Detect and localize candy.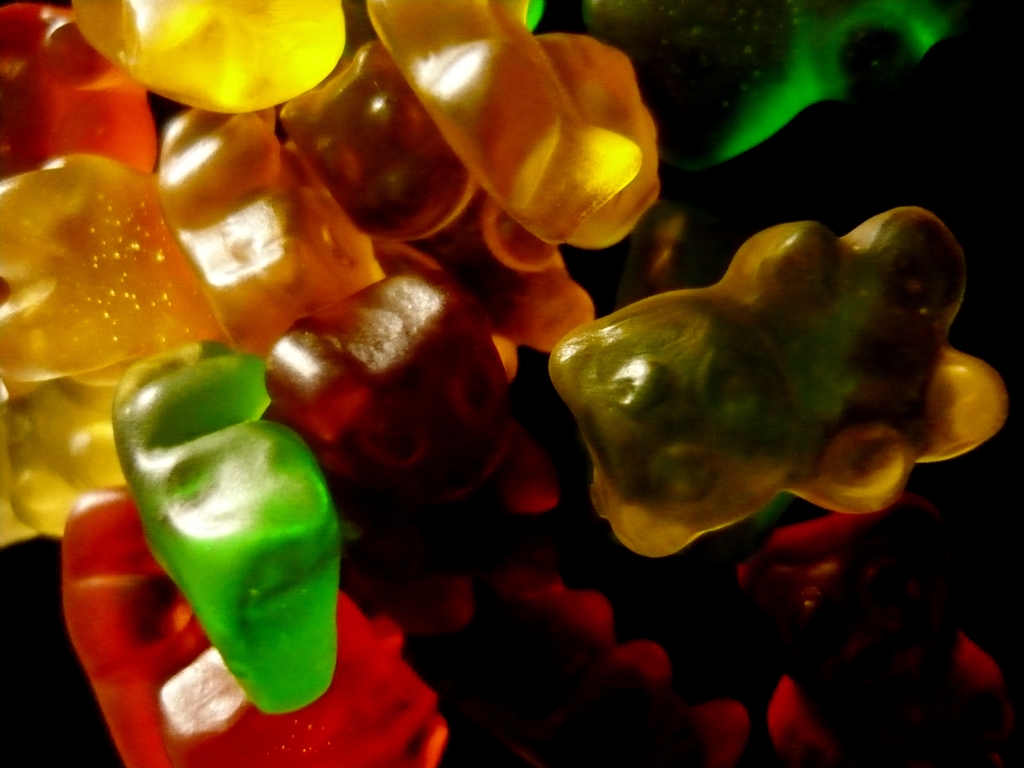
Localized at (0,0,1014,767).
